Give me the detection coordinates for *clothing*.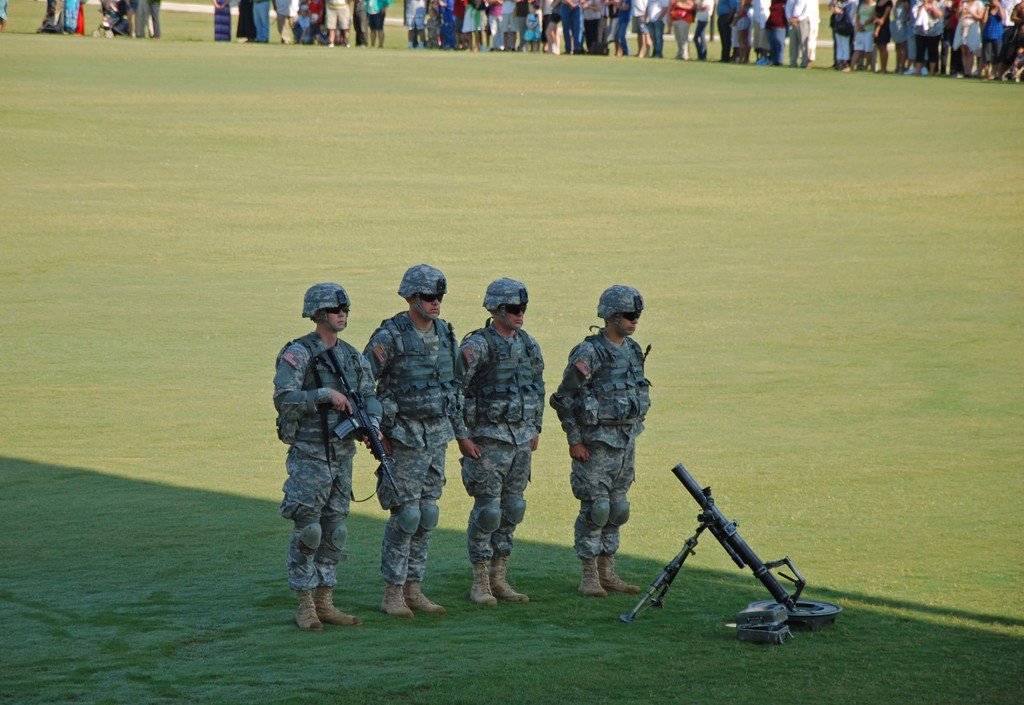
x1=274 y1=290 x2=369 y2=622.
